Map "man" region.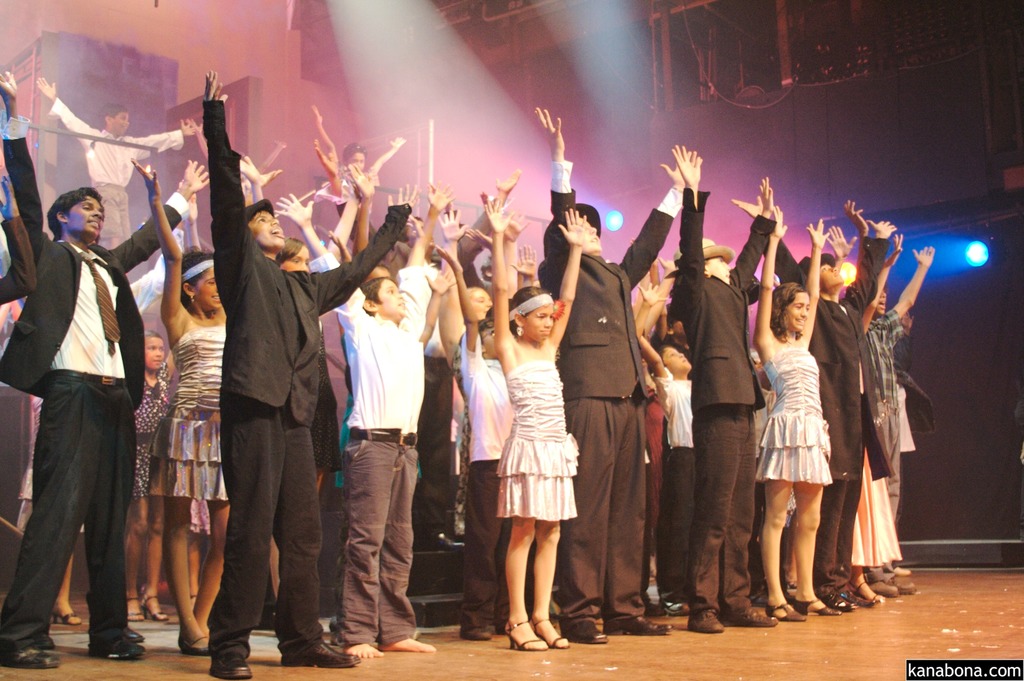
Mapped to (x1=535, y1=106, x2=692, y2=650).
